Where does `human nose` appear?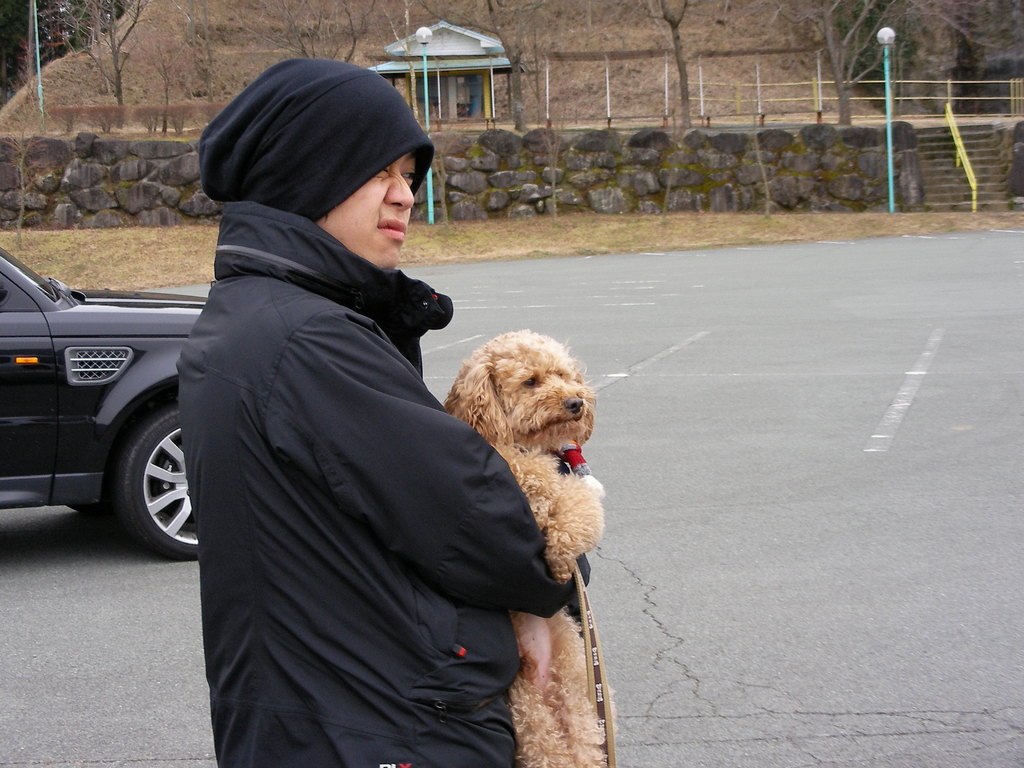
Appears at (x1=386, y1=166, x2=415, y2=210).
